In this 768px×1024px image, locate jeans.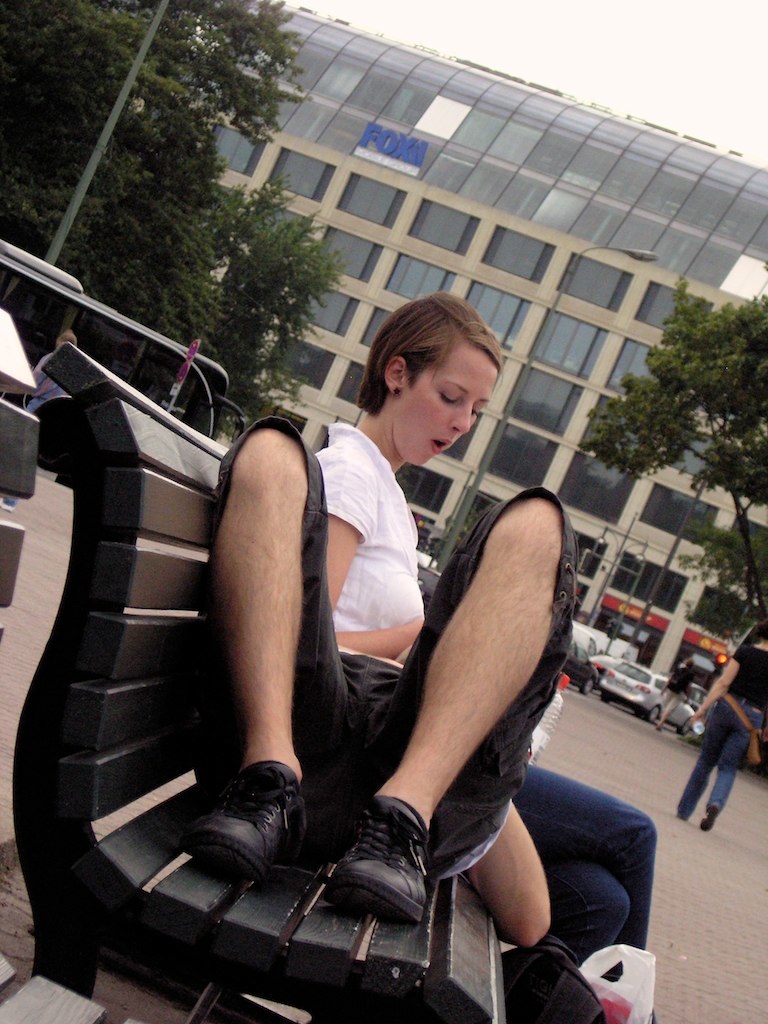
Bounding box: box(513, 756, 658, 958).
